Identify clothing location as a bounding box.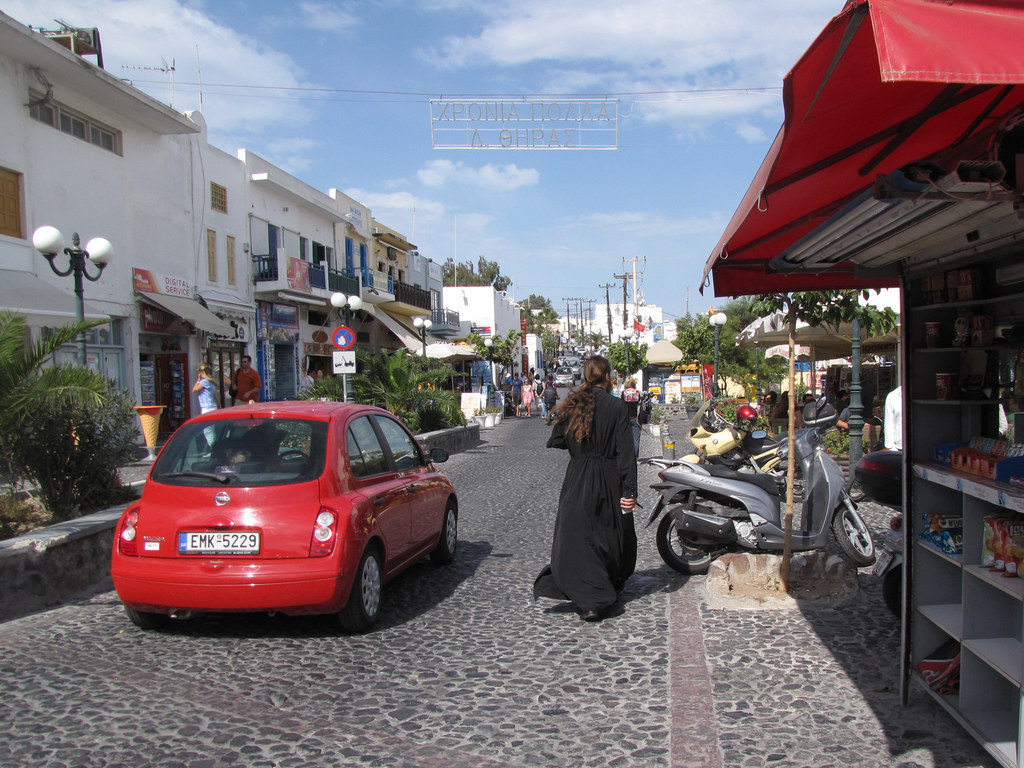
box=[195, 377, 214, 415].
